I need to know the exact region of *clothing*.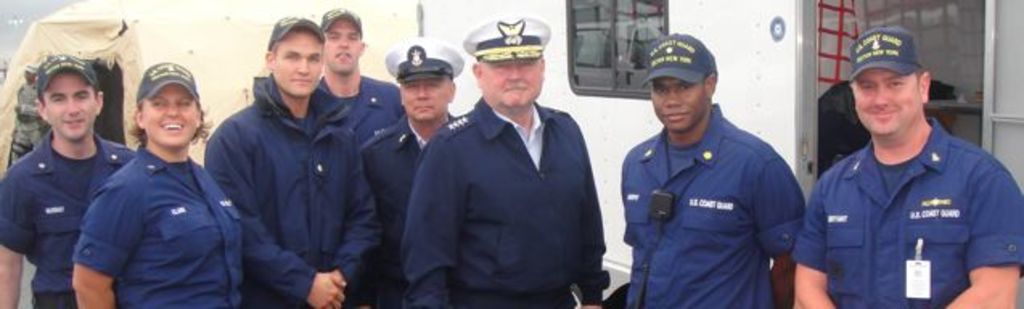
Region: x1=383, y1=89, x2=612, y2=307.
